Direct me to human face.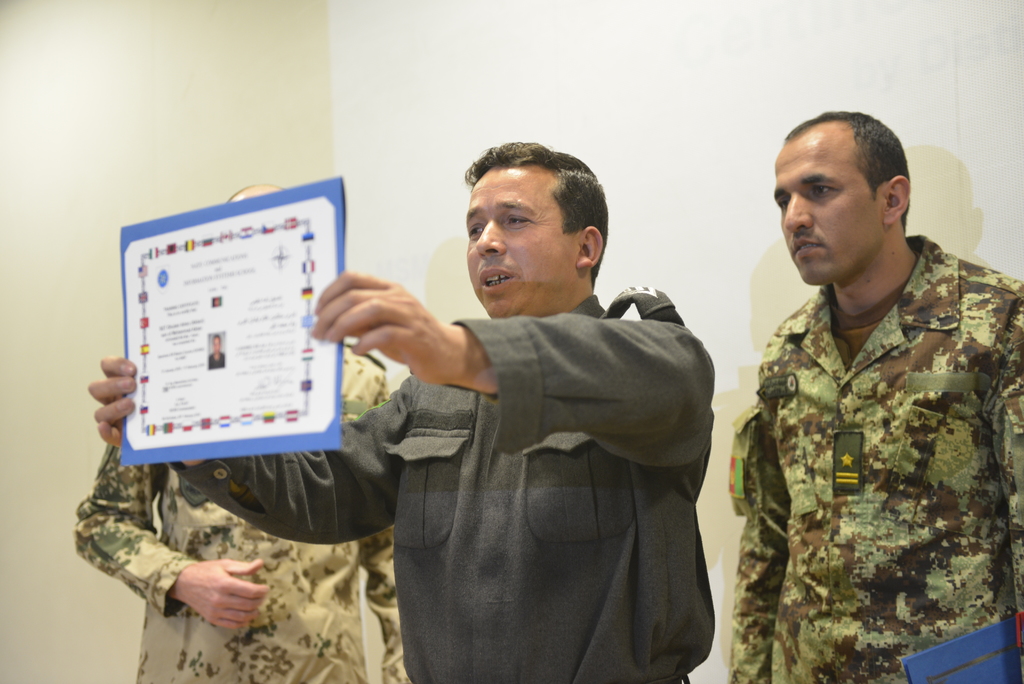
Direction: x1=465 y1=162 x2=578 y2=317.
